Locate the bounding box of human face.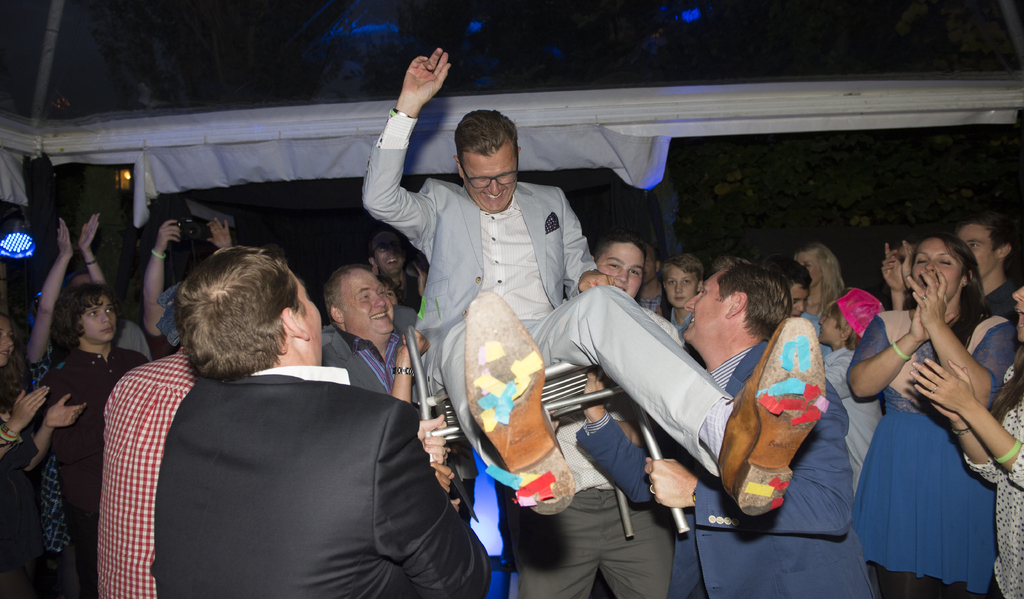
Bounding box: {"x1": 822, "y1": 303, "x2": 835, "y2": 348}.
